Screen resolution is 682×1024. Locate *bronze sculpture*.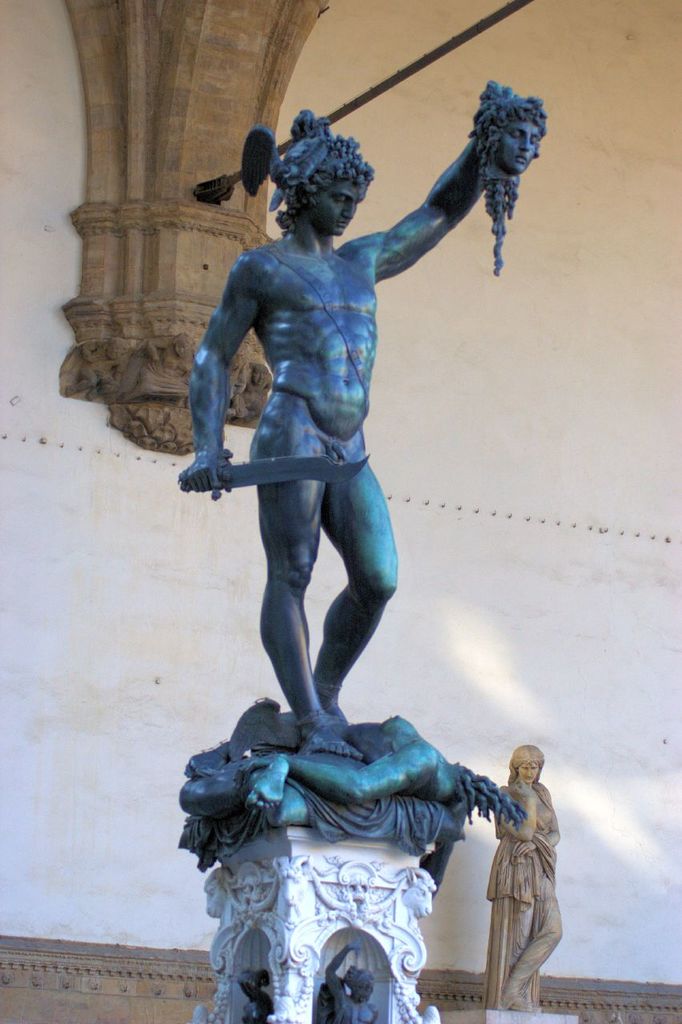
l=239, t=964, r=271, b=1023.
